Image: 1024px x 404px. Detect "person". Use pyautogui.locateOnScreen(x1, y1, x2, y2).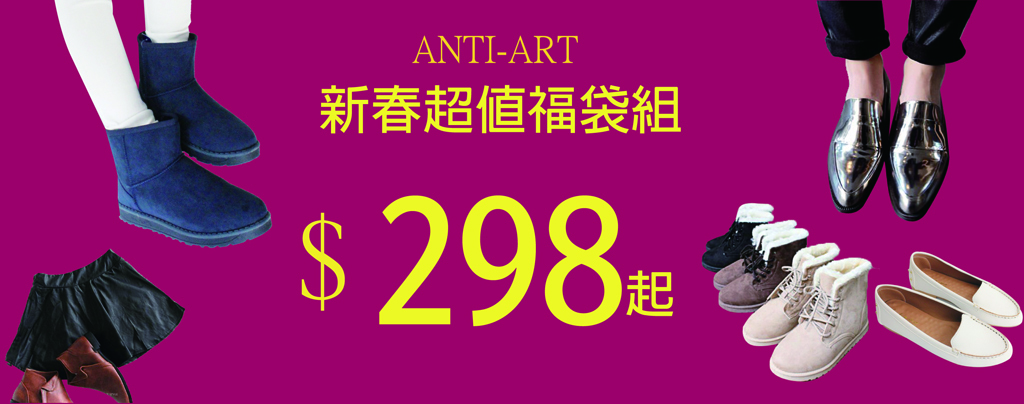
pyautogui.locateOnScreen(817, 0, 982, 204).
